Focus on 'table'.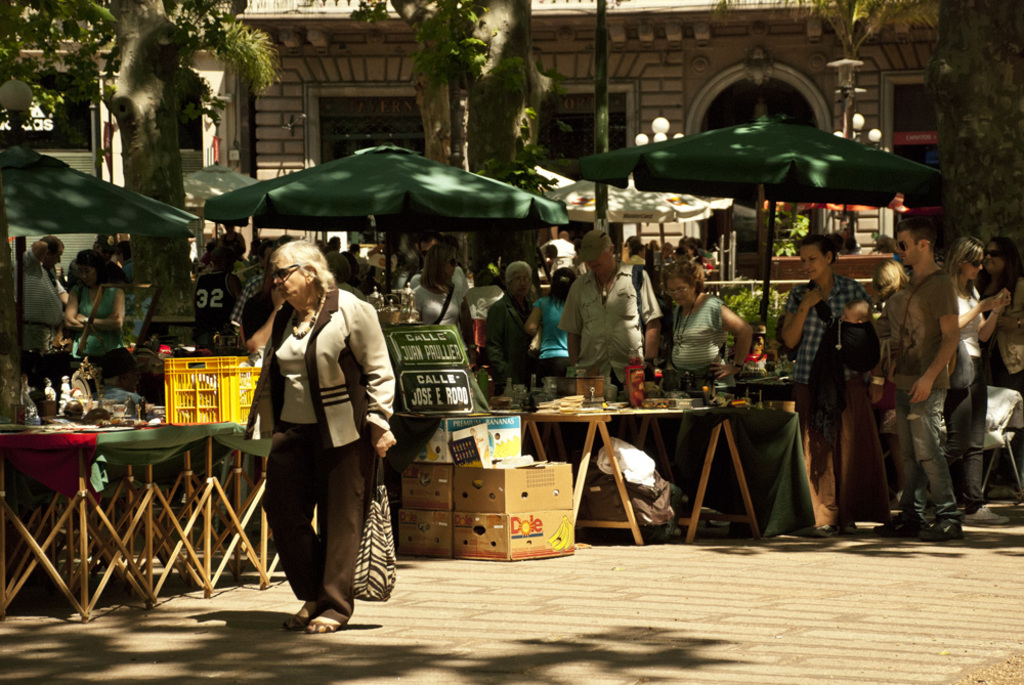
Focused at x1=459 y1=341 x2=730 y2=576.
